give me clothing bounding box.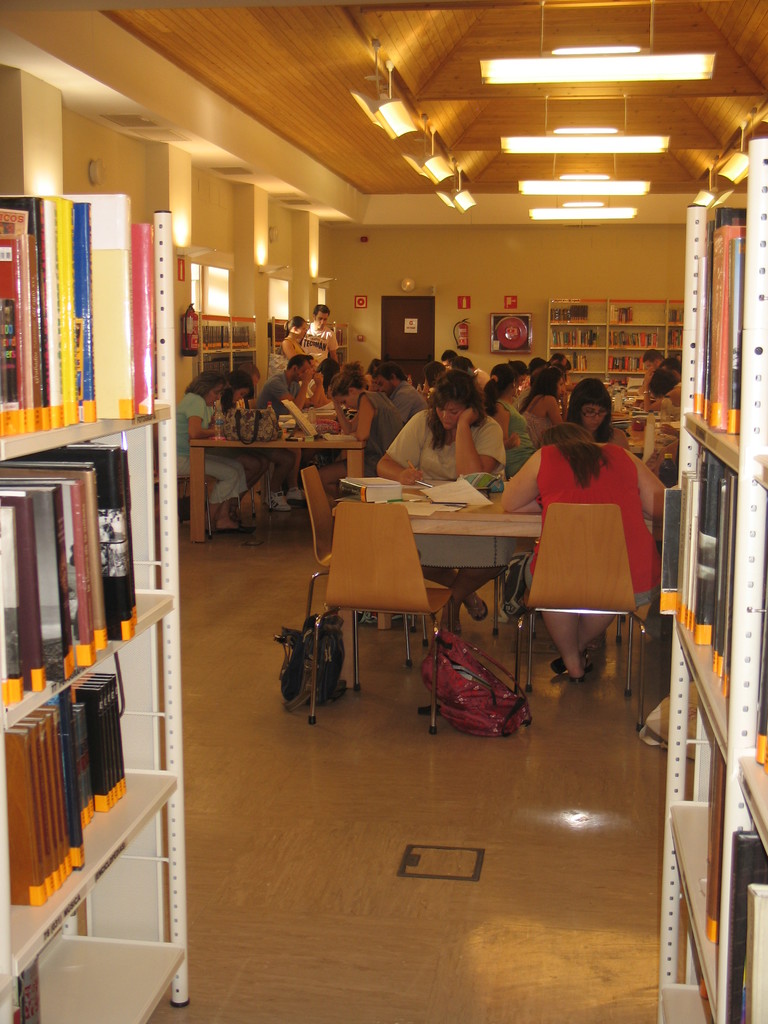
{"left": 525, "top": 448, "right": 660, "bottom": 608}.
